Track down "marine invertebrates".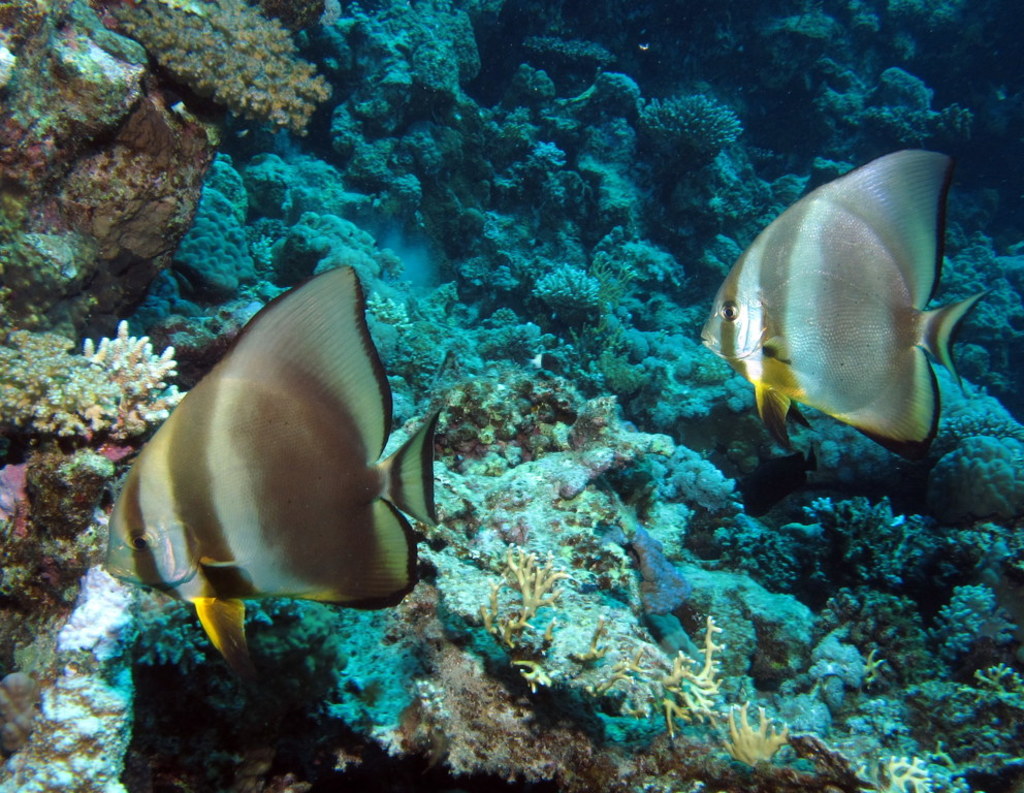
Tracked to (551, 613, 657, 736).
